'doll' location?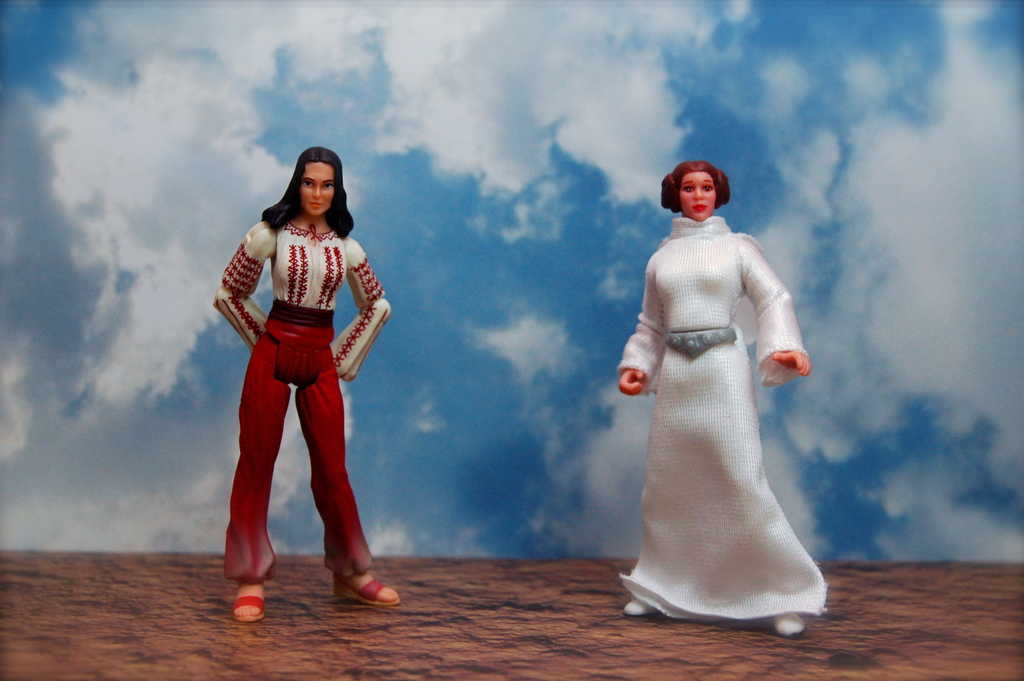
210 143 392 632
